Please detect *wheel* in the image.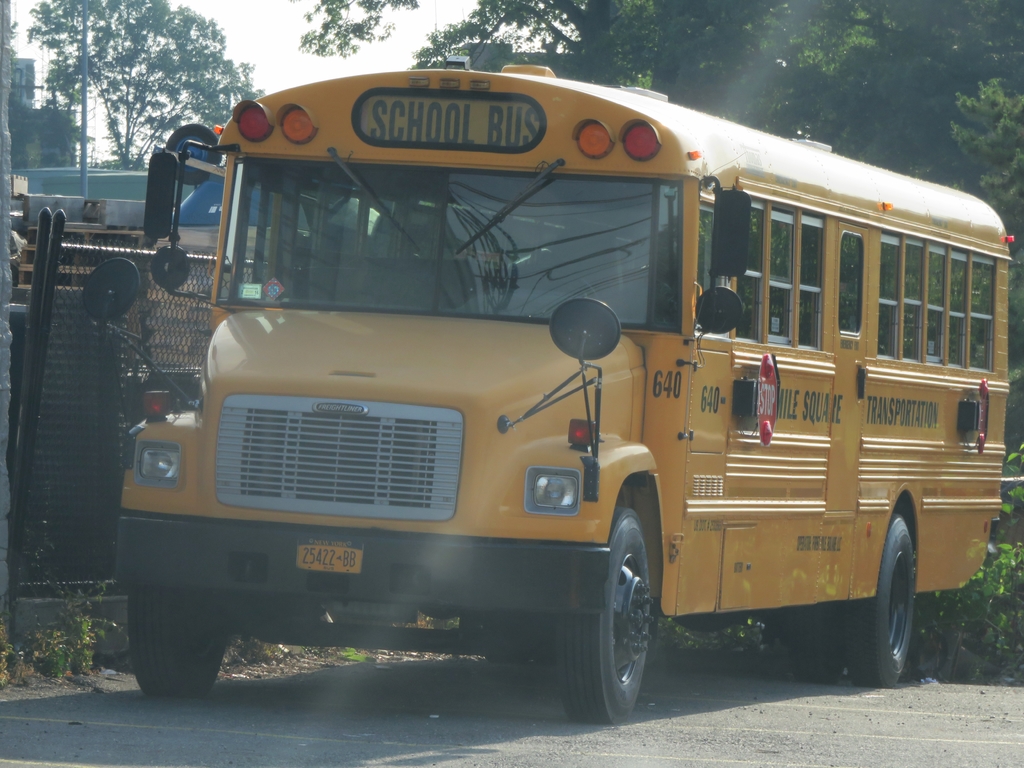
bbox=(128, 588, 231, 699).
